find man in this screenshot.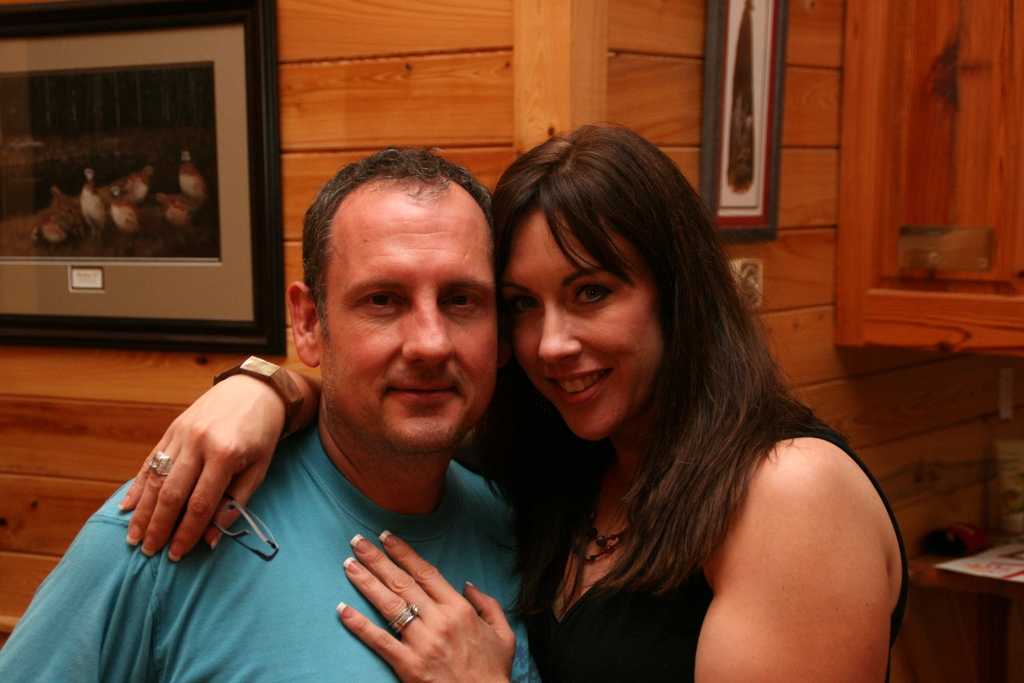
The bounding box for man is 0/143/546/682.
